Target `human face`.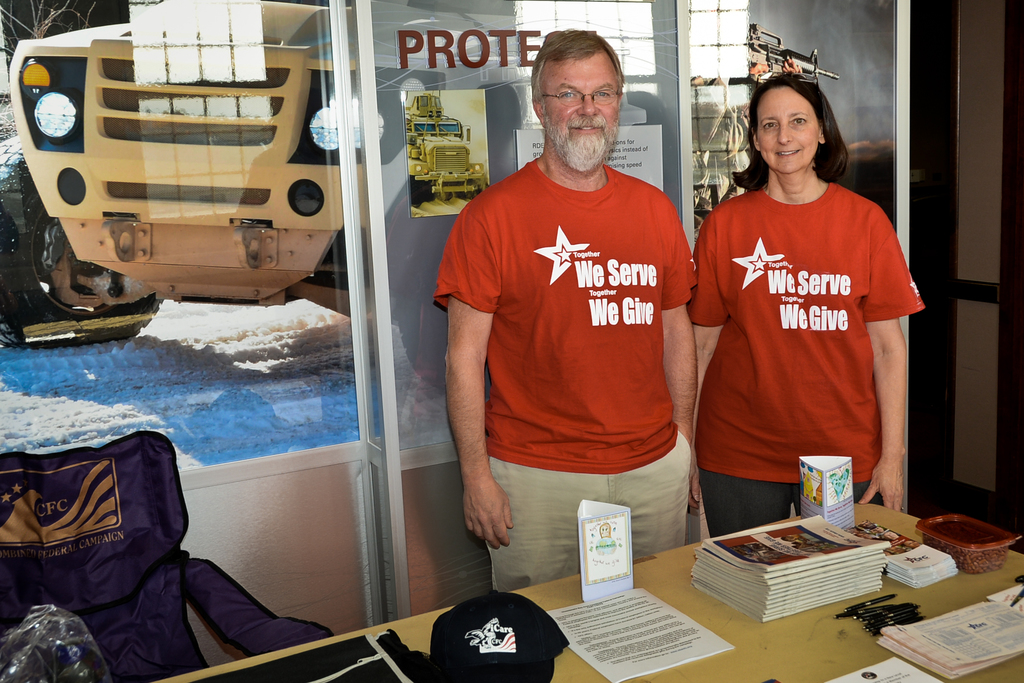
Target region: locate(544, 56, 621, 168).
